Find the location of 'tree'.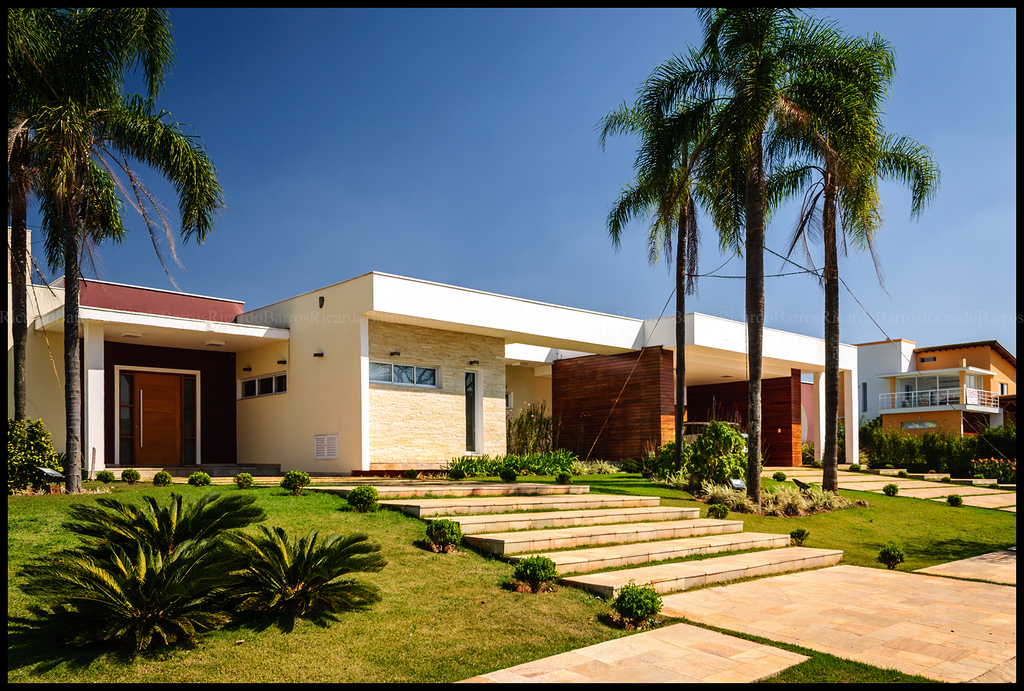
Location: box=[30, 113, 178, 494].
